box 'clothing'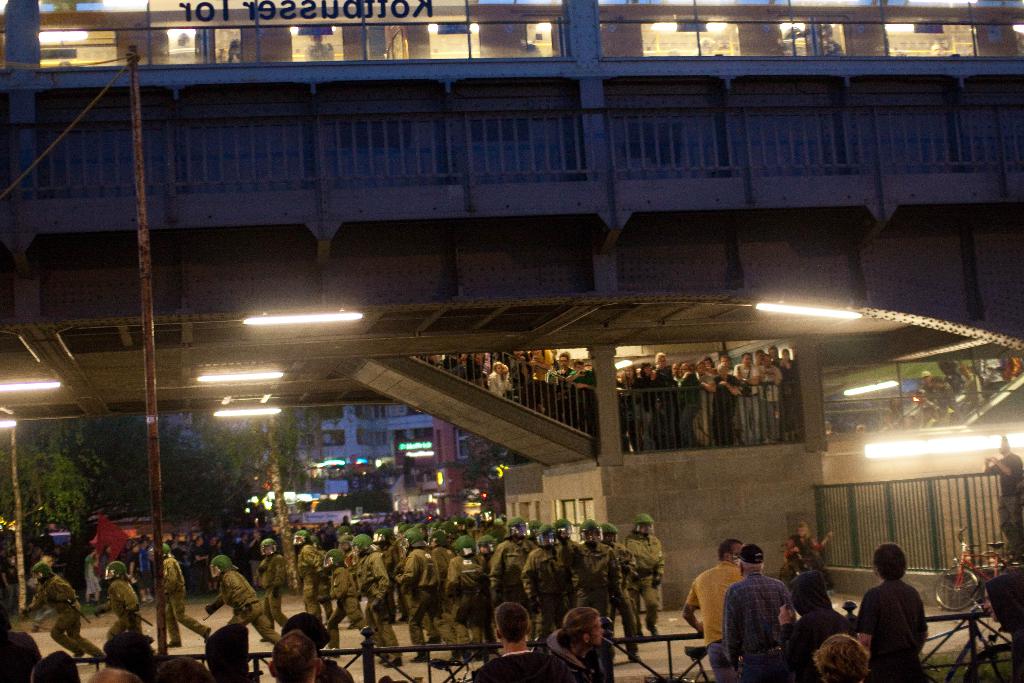
rect(680, 558, 743, 682)
